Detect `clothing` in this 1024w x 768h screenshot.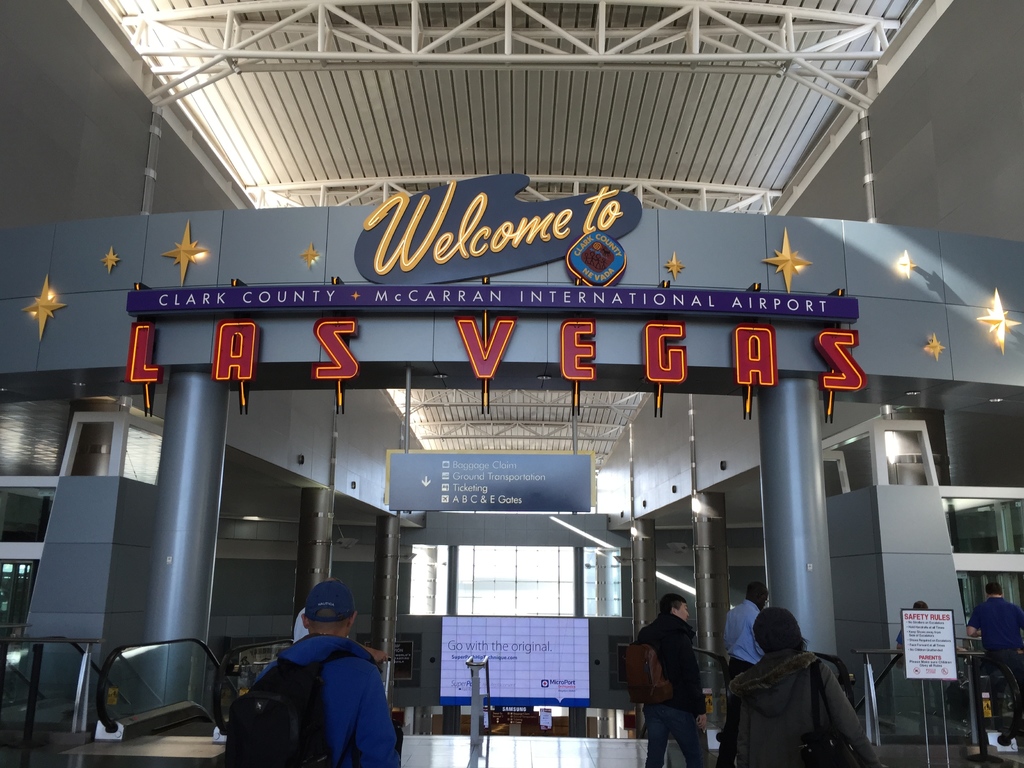
Detection: locate(897, 627, 907, 643).
